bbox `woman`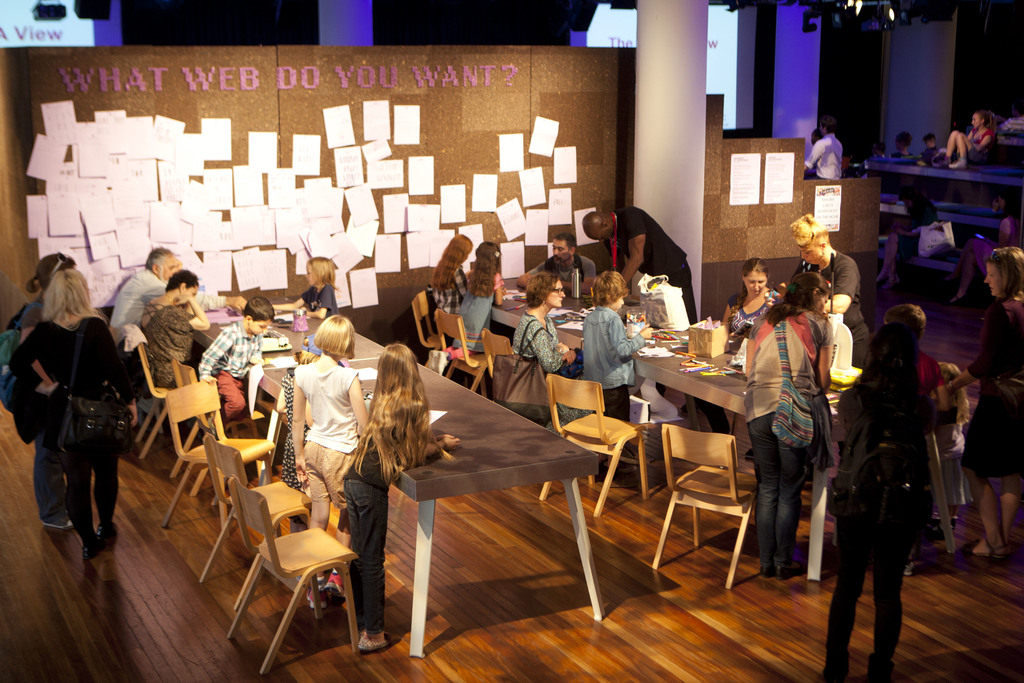
x1=943, y1=243, x2=1023, y2=556
